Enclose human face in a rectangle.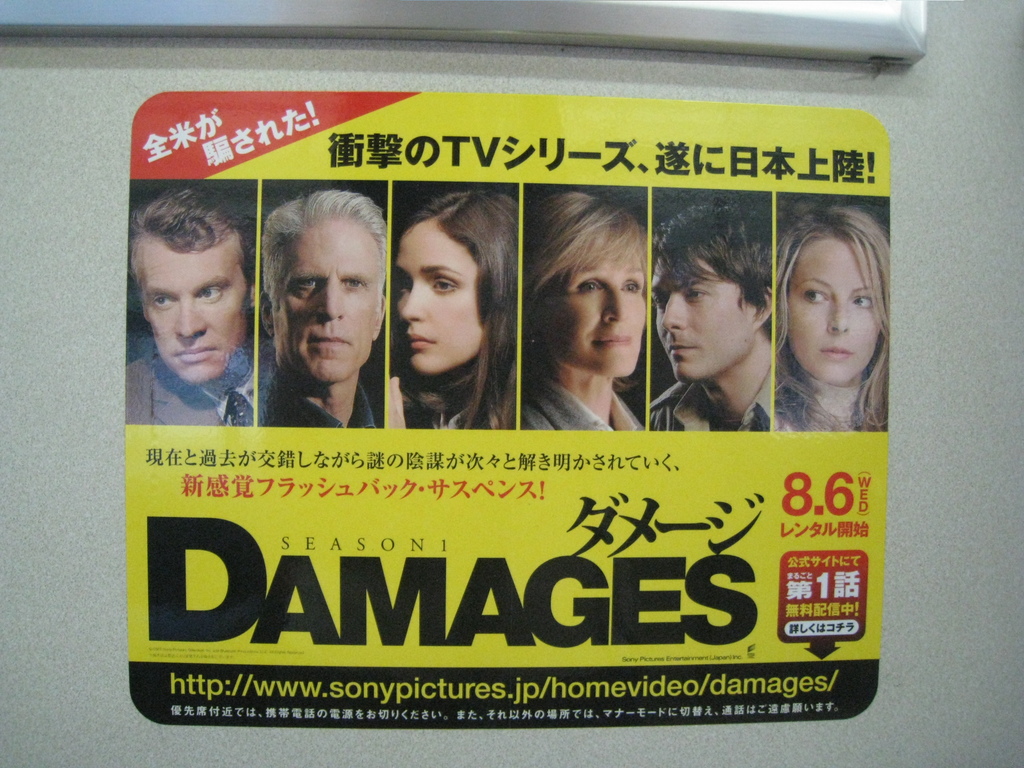
534 257 648 381.
